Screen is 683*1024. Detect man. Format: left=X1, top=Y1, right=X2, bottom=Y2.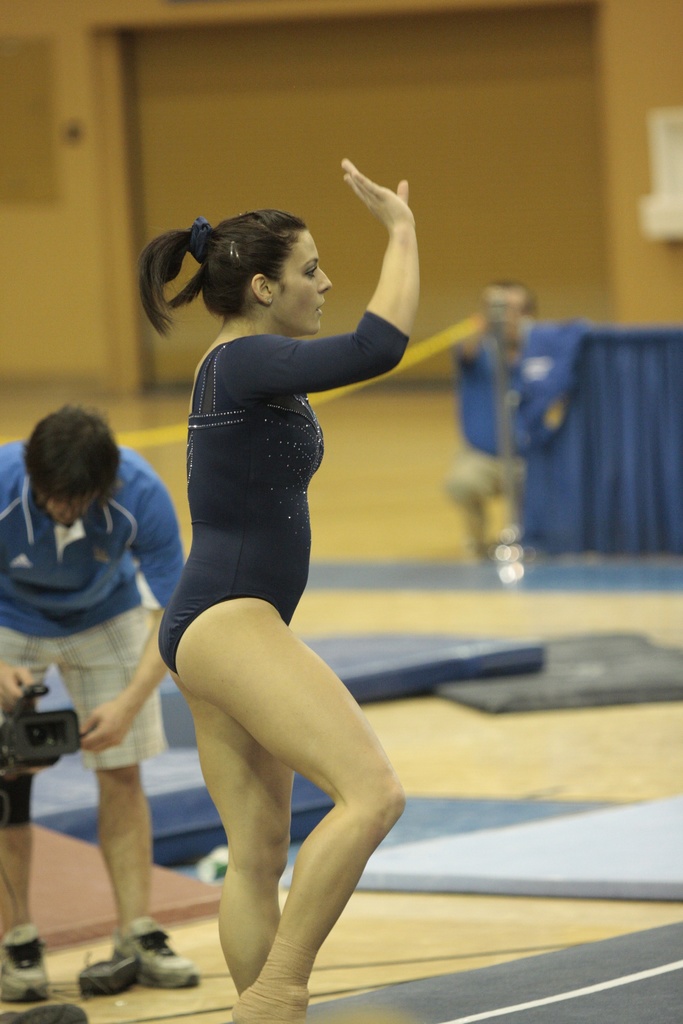
left=0, top=406, right=197, bottom=998.
